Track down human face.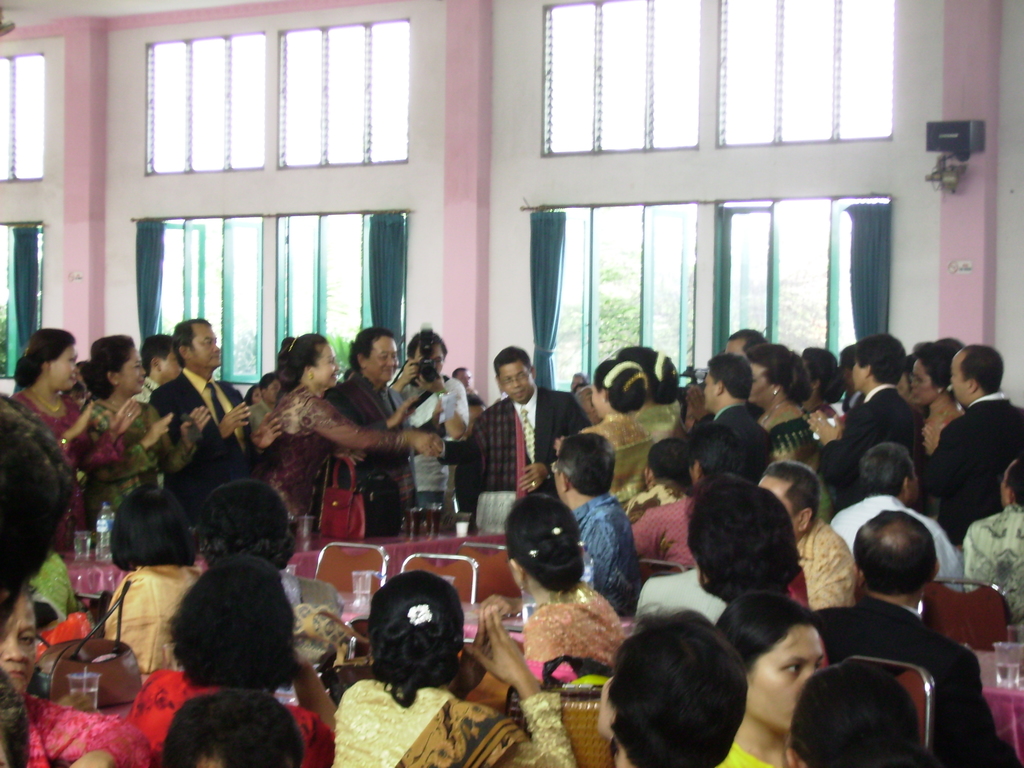
Tracked to 741, 624, 826, 725.
